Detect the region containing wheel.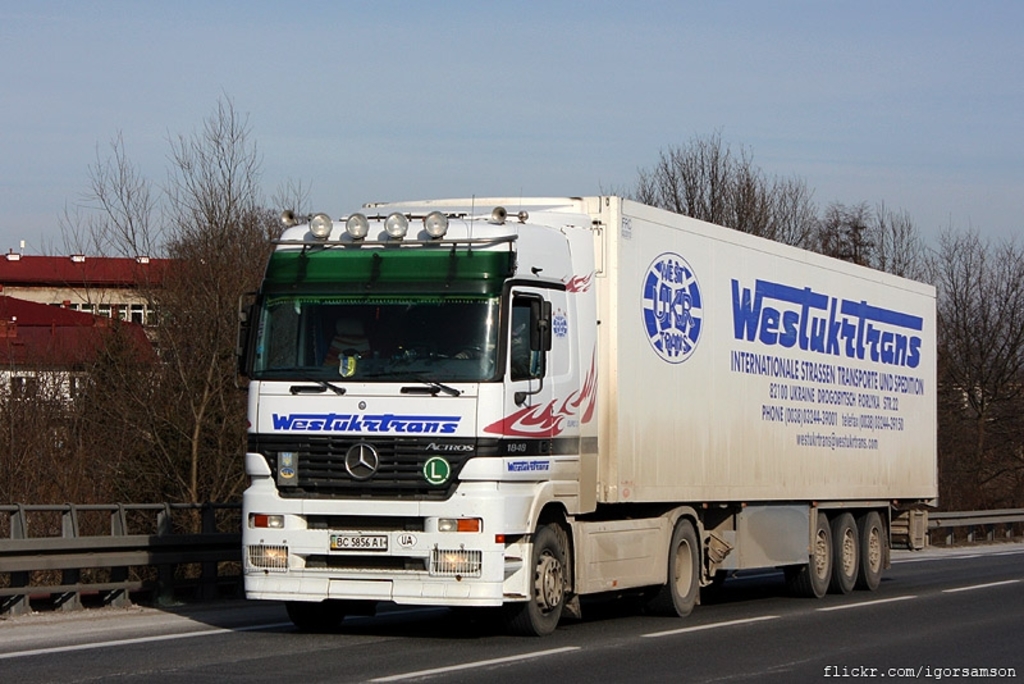
pyautogui.locateOnScreen(860, 510, 883, 590).
